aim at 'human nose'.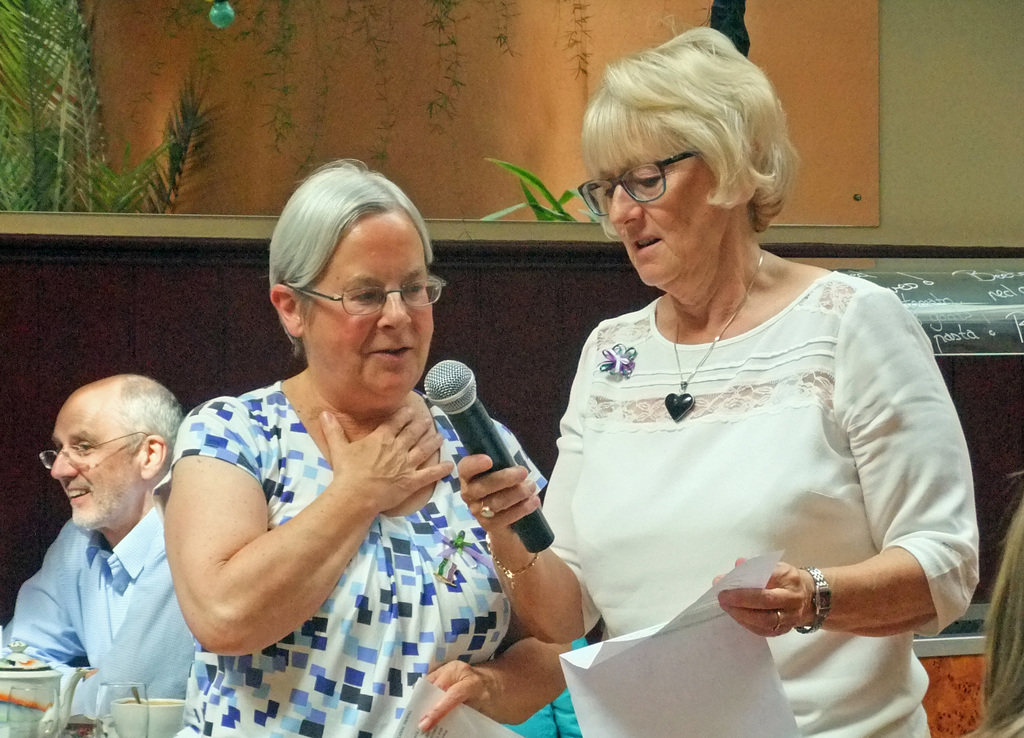
Aimed at 52 445 79 483.
